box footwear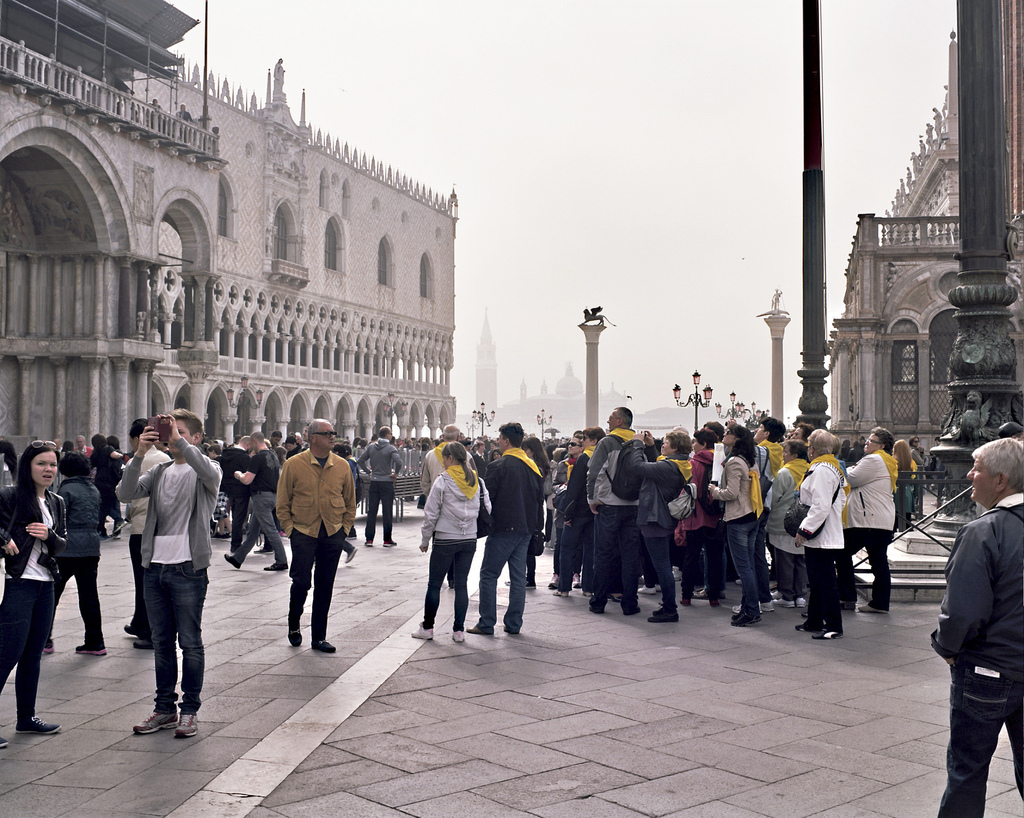
15/715/61/735
